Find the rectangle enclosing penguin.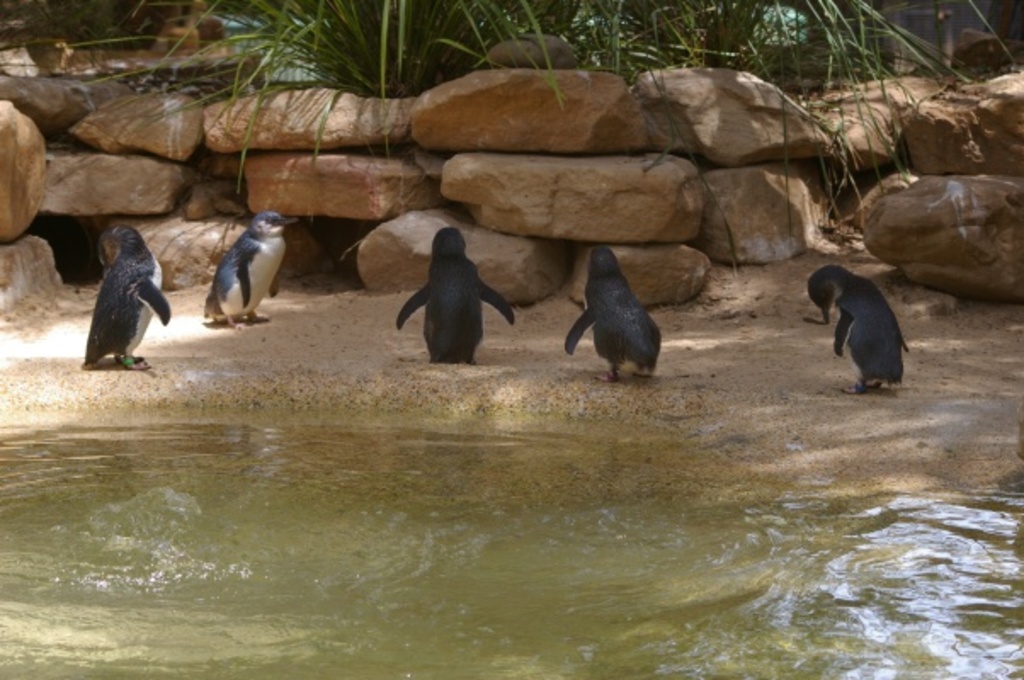
[x1=563, y1=243, x2=662, y2=372].
